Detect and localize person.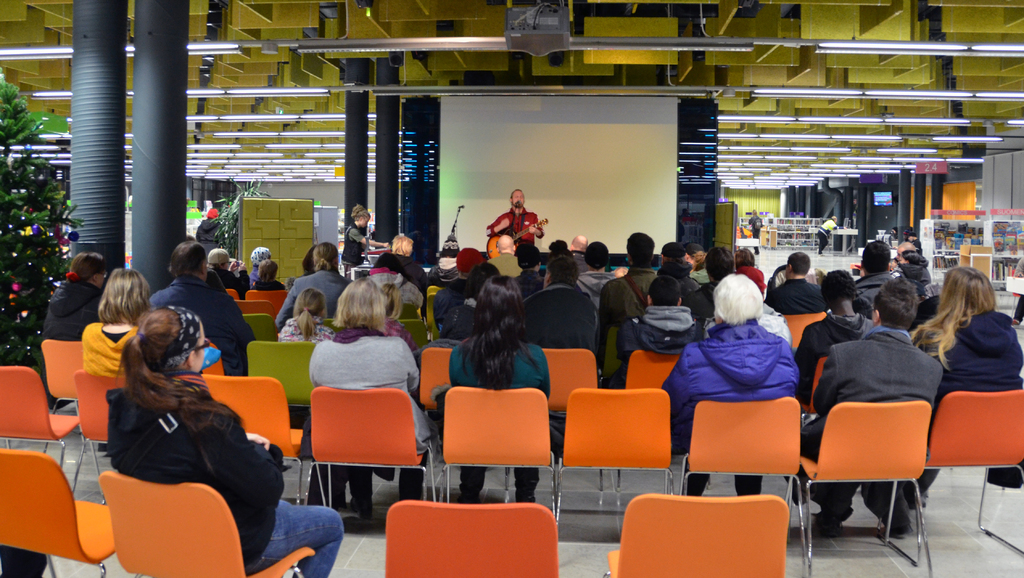
Localized at bbox(846, 242, 891, 310).
